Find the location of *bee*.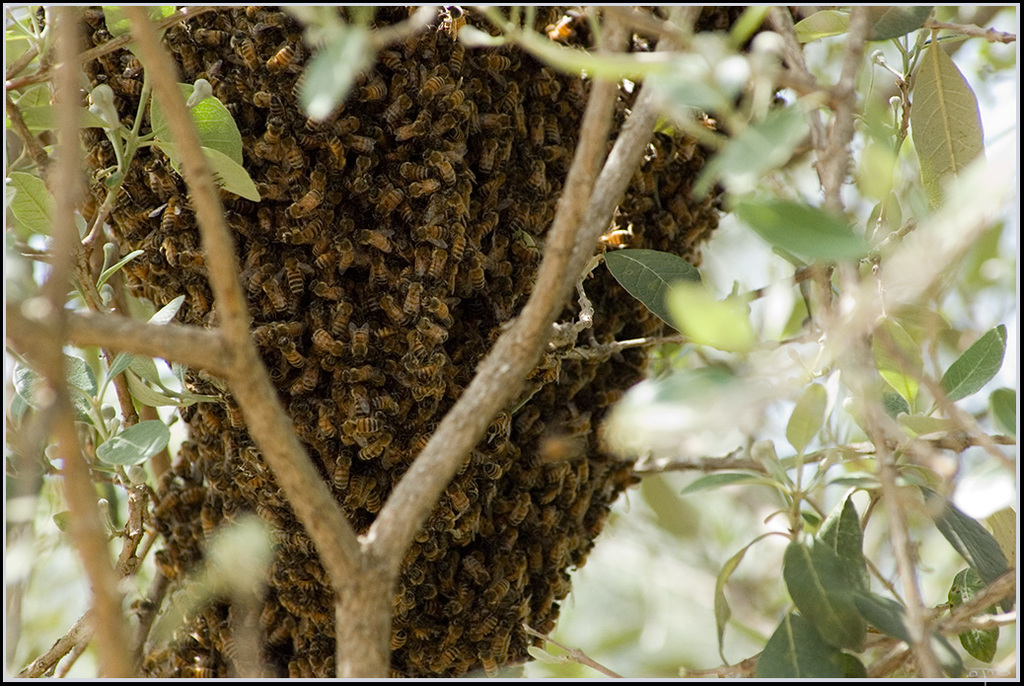
Location: 331,454,359,502.
